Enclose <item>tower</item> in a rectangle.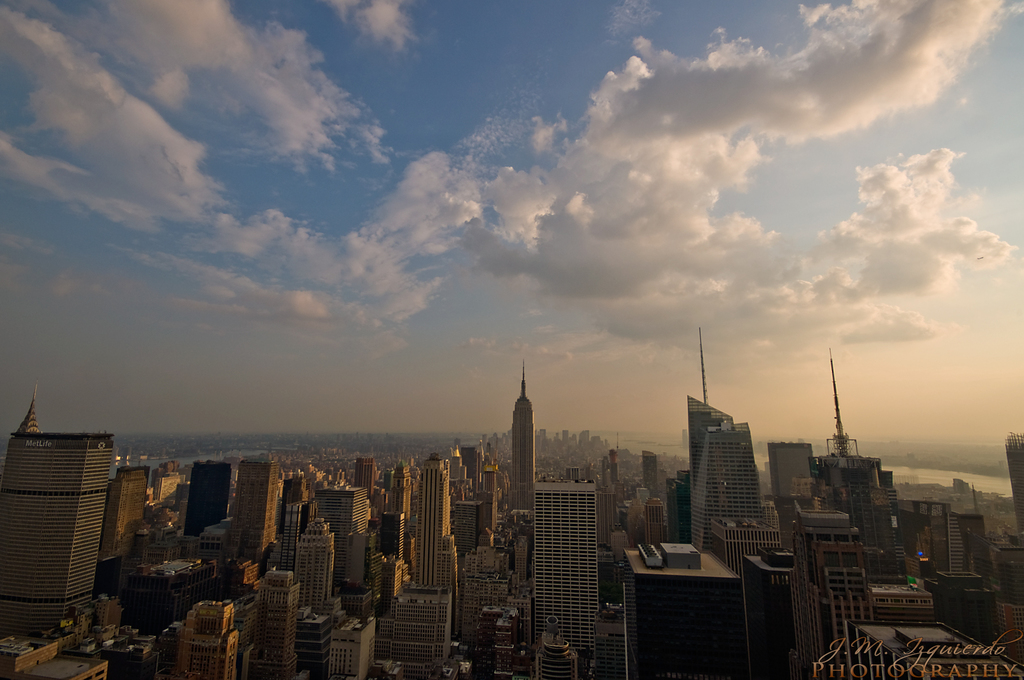
(915, 486, 1000, 650).
